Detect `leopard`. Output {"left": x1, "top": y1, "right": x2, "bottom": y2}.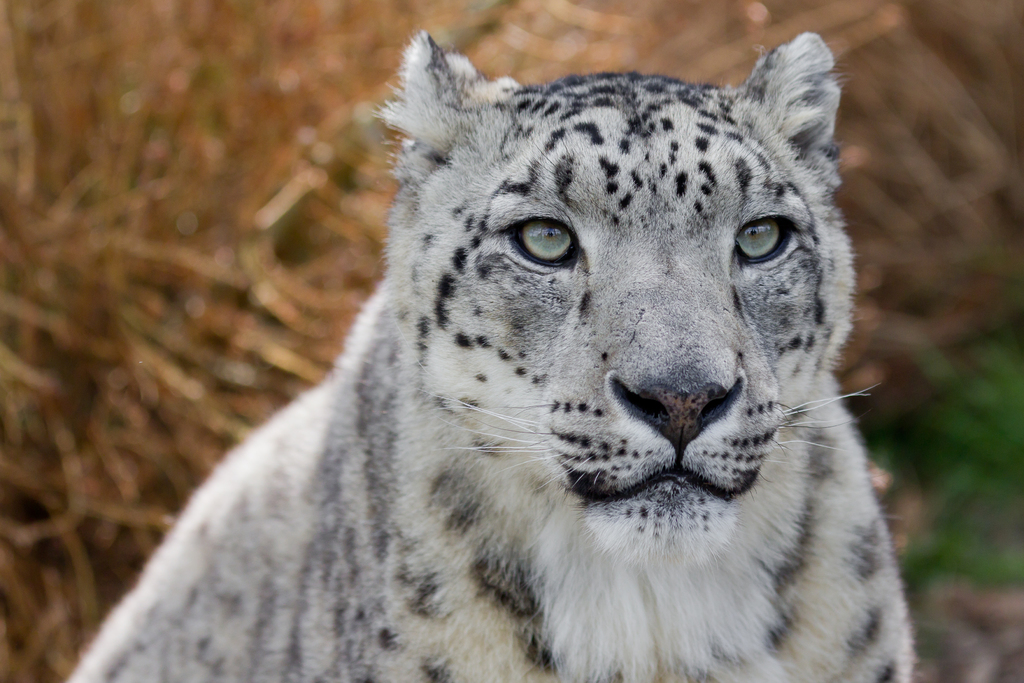
{"left": 56, "top": 30, "right": 920, "bottom": 682}.
